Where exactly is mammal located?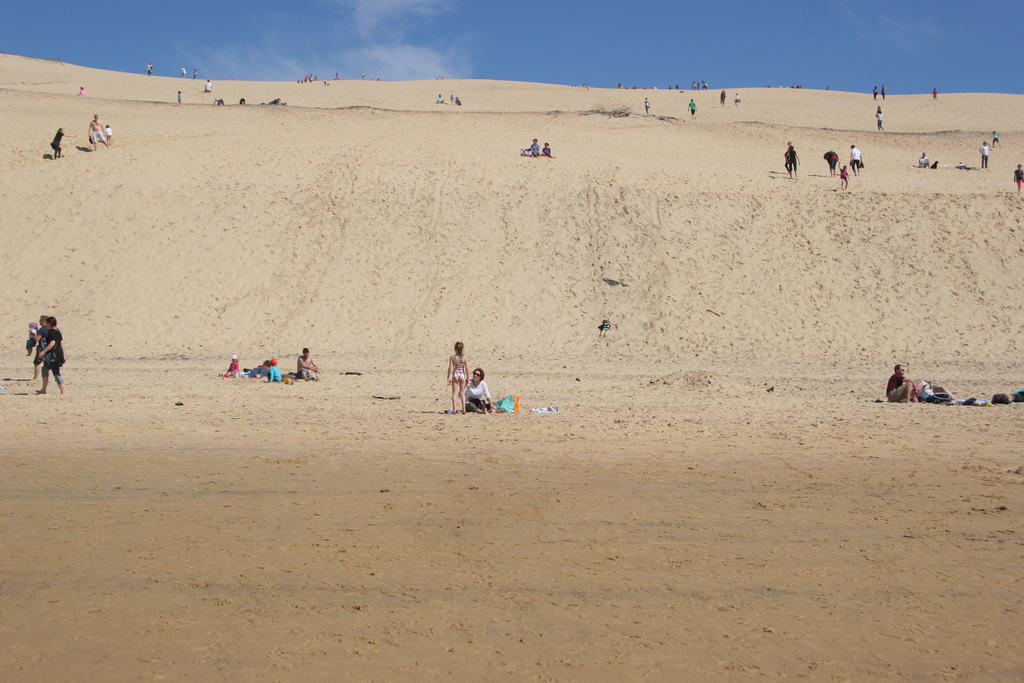
Its bounding box is 323, 78, 330, 86.
